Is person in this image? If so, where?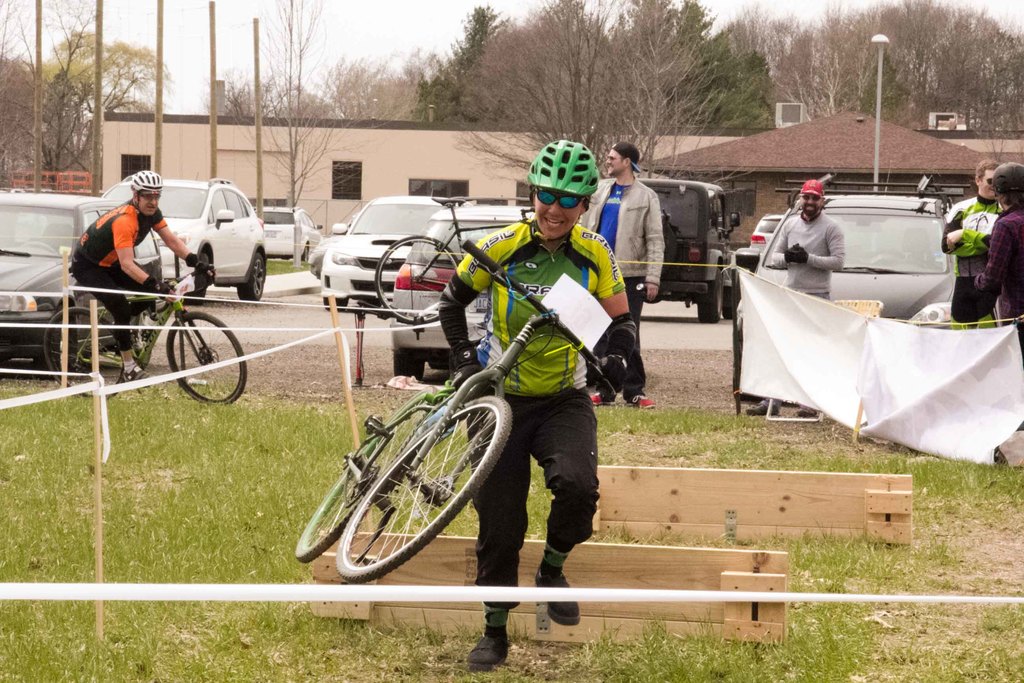
Yes, at <region>935, 160, 1004, 324</region>.
